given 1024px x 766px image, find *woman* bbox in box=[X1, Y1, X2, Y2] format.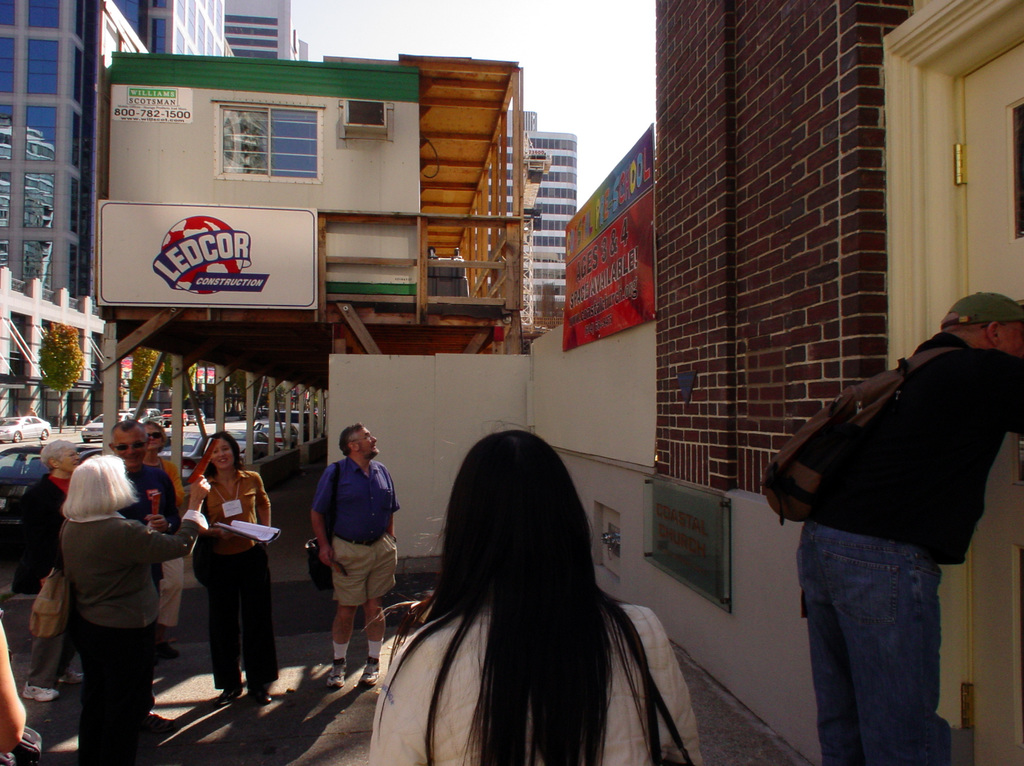
box=[172, 440, 269, 720].
